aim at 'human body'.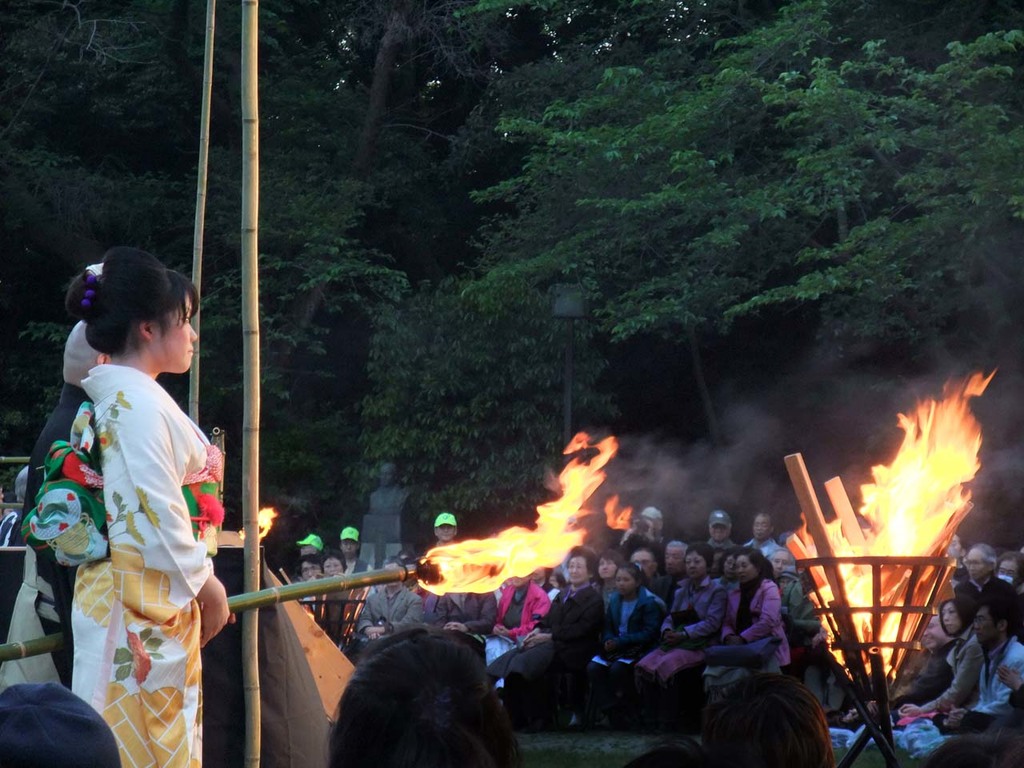
Aimed at (946, 594, 1023, 738).
